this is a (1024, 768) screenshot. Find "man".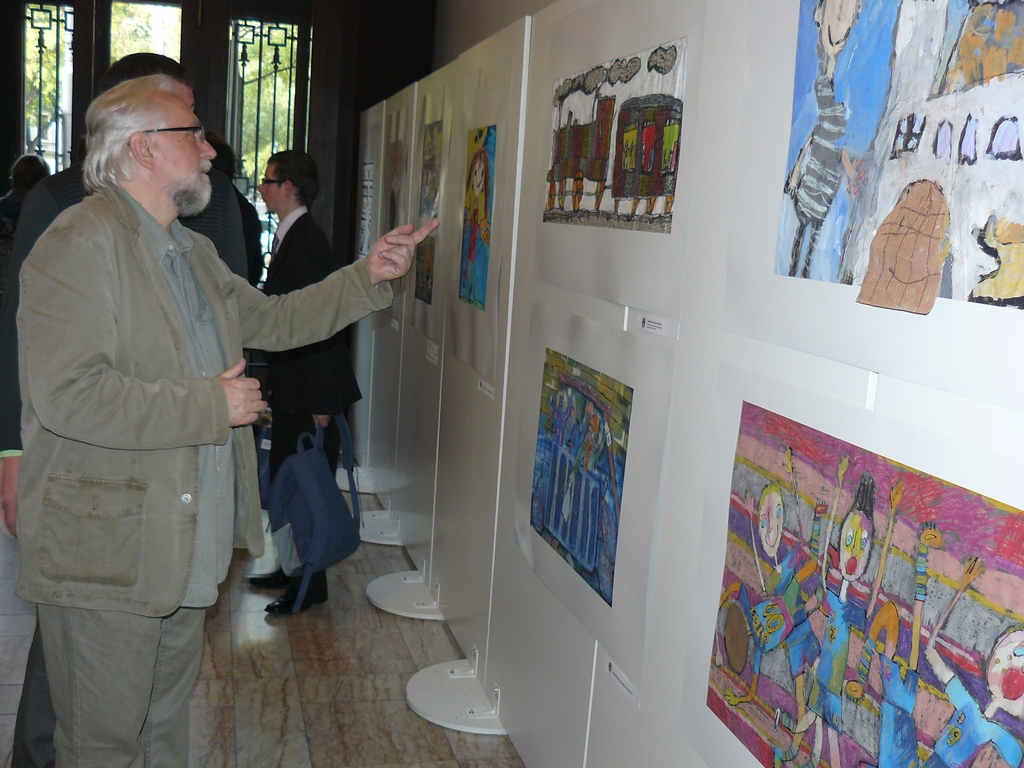
Bounding box: [12,50,264,285].
